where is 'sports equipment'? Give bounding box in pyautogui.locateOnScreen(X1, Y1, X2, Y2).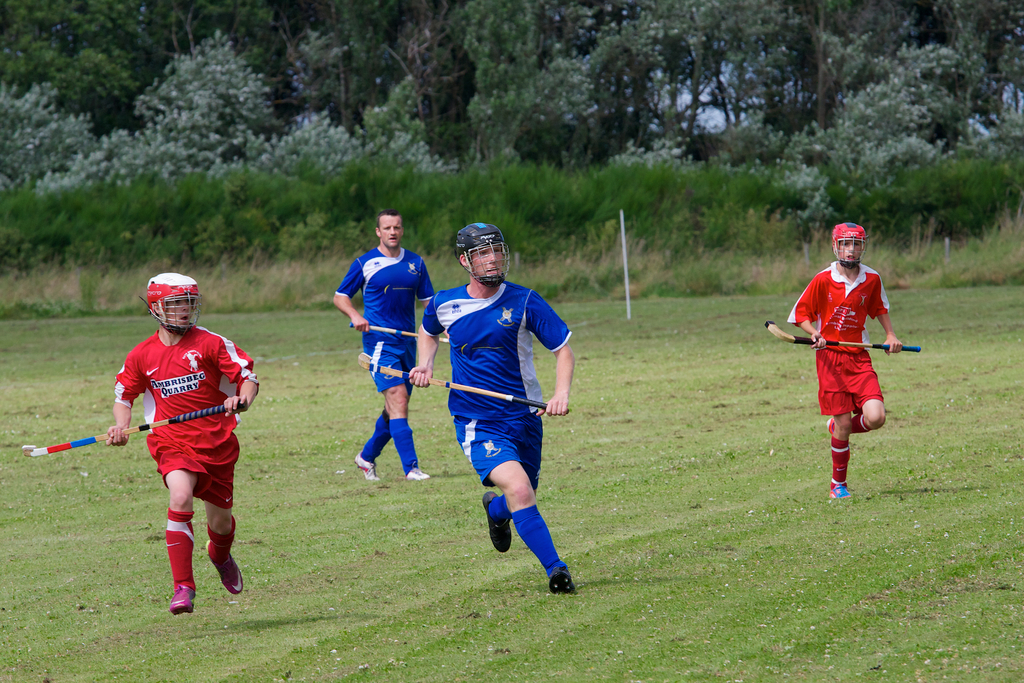
pyautogui.locateOnScreen(359, 356, 553, 406).
